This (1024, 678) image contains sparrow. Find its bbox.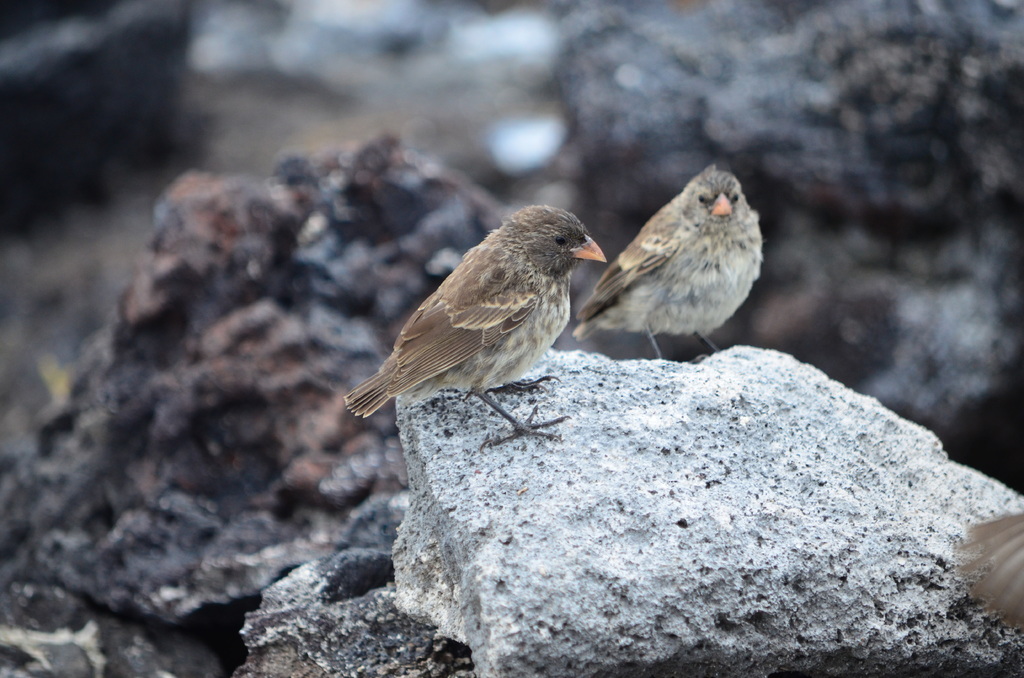
(575,166,765,359).
